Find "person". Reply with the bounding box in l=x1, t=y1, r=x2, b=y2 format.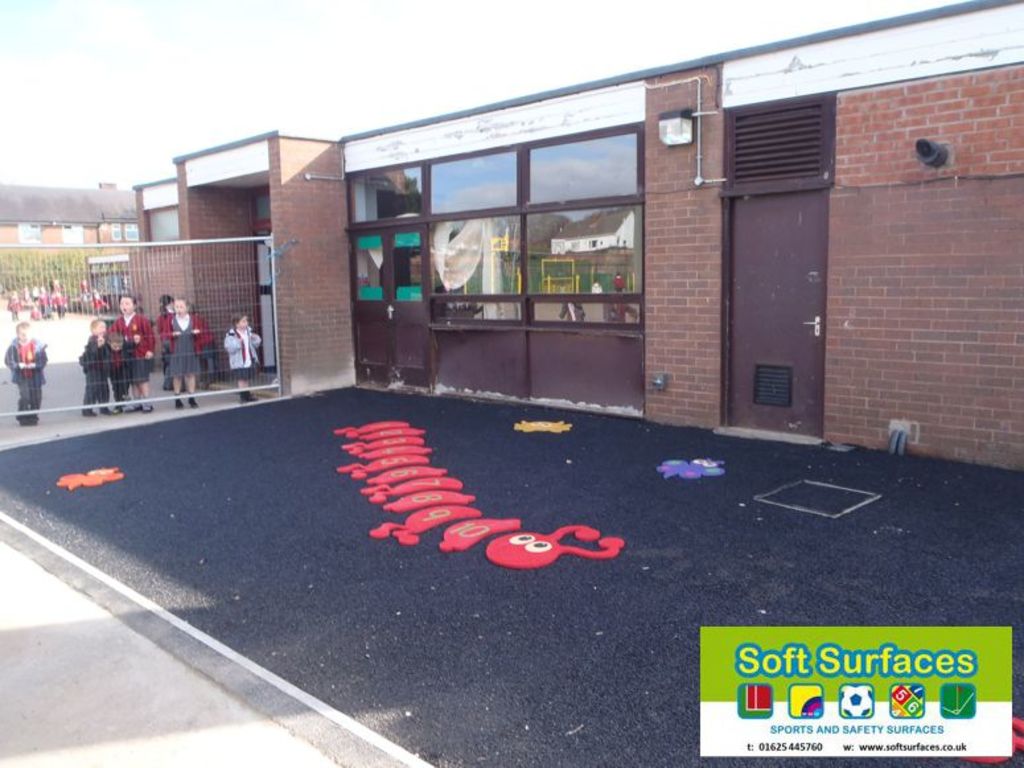
l=77, t=276, r=96, b=316.
